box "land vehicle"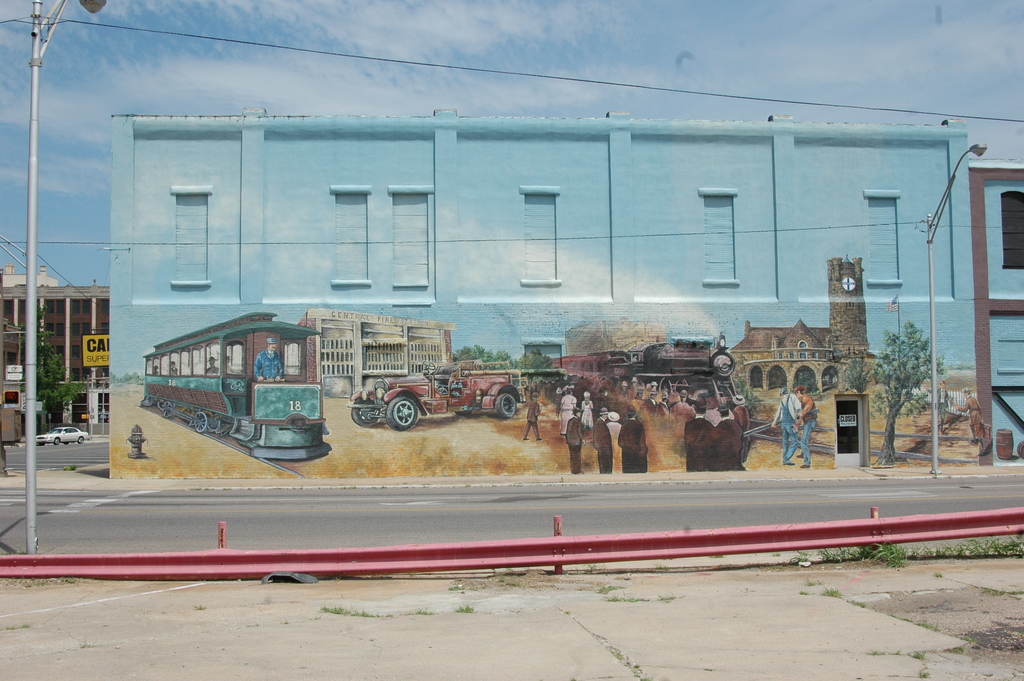
(left=37, top=425, right=87, bottom=441)
